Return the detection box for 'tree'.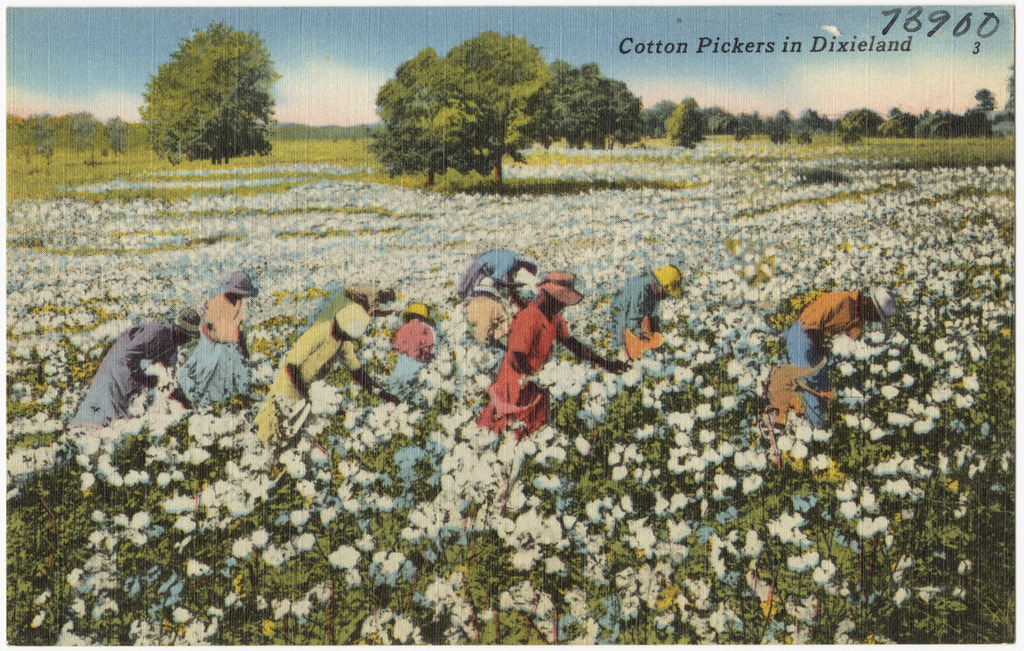
(left=880, top=106, right=928, bottom=135).
